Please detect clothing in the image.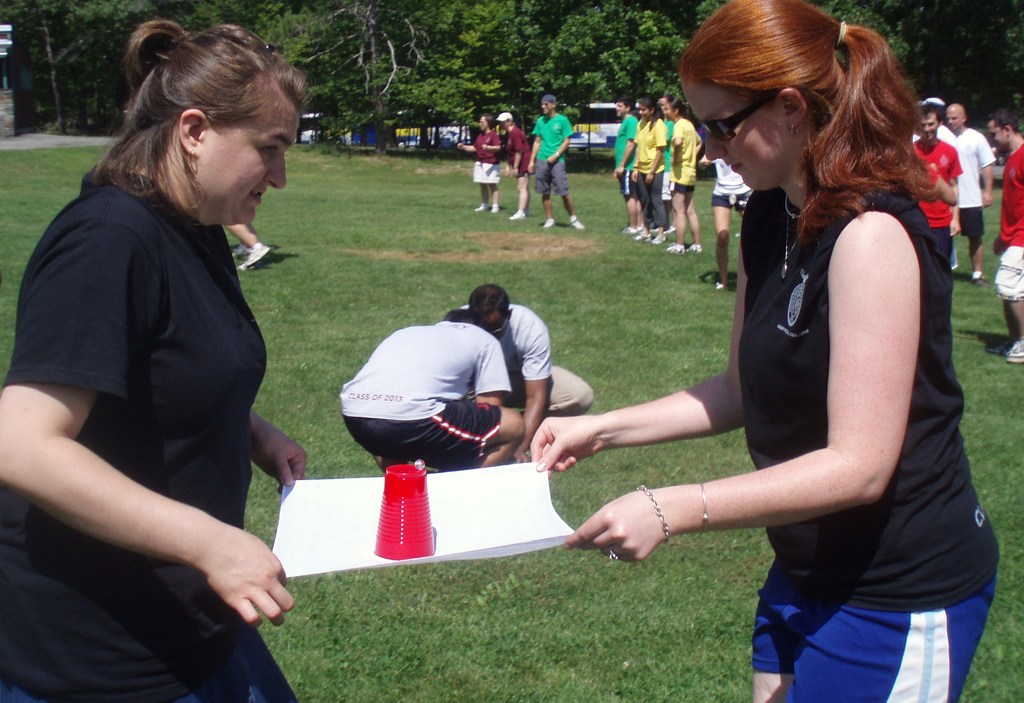
(28, 117, 297, 652).
